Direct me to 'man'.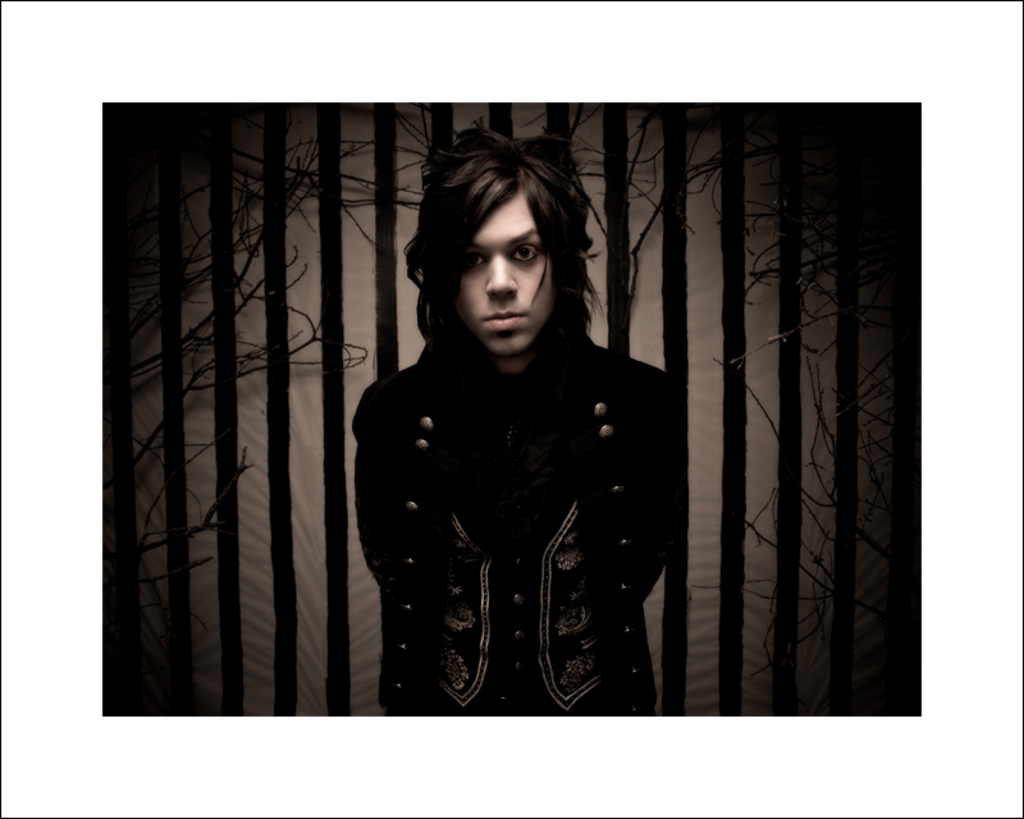
Direction: <bbox>348, 115, 682, 722</bbox>.
